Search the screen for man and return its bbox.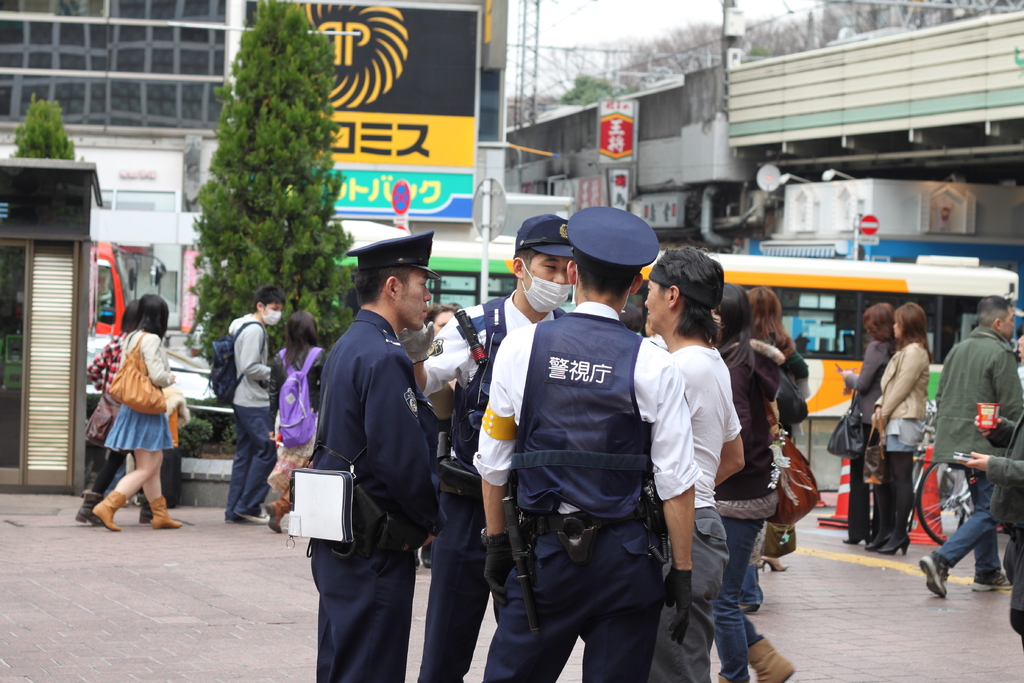
Found: (left=406, top=212, right=577, bottom=682).
